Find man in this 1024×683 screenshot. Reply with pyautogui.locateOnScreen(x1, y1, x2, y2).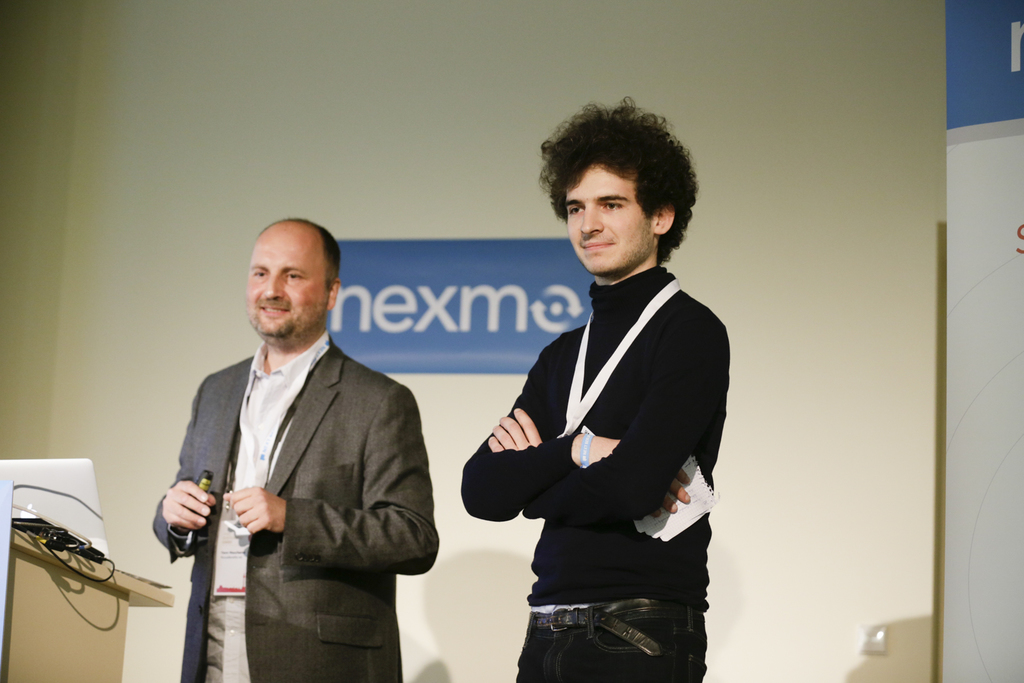
pyautogui.locateOnScreen(137, 212, 435, 670).
